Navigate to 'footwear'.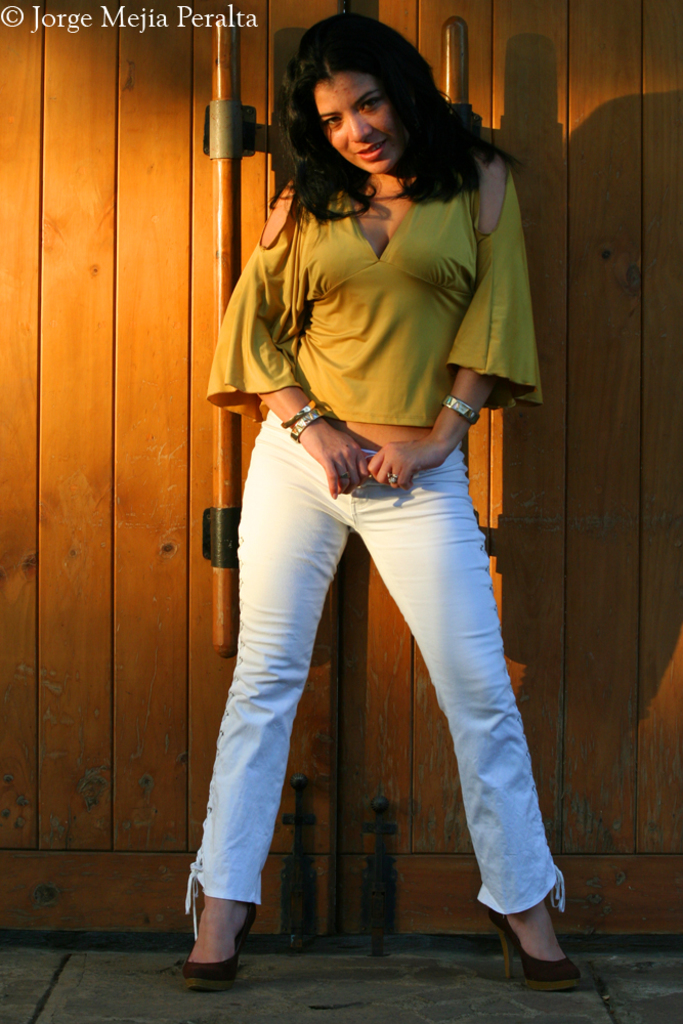
Navigation target: 182,899,259,994.
